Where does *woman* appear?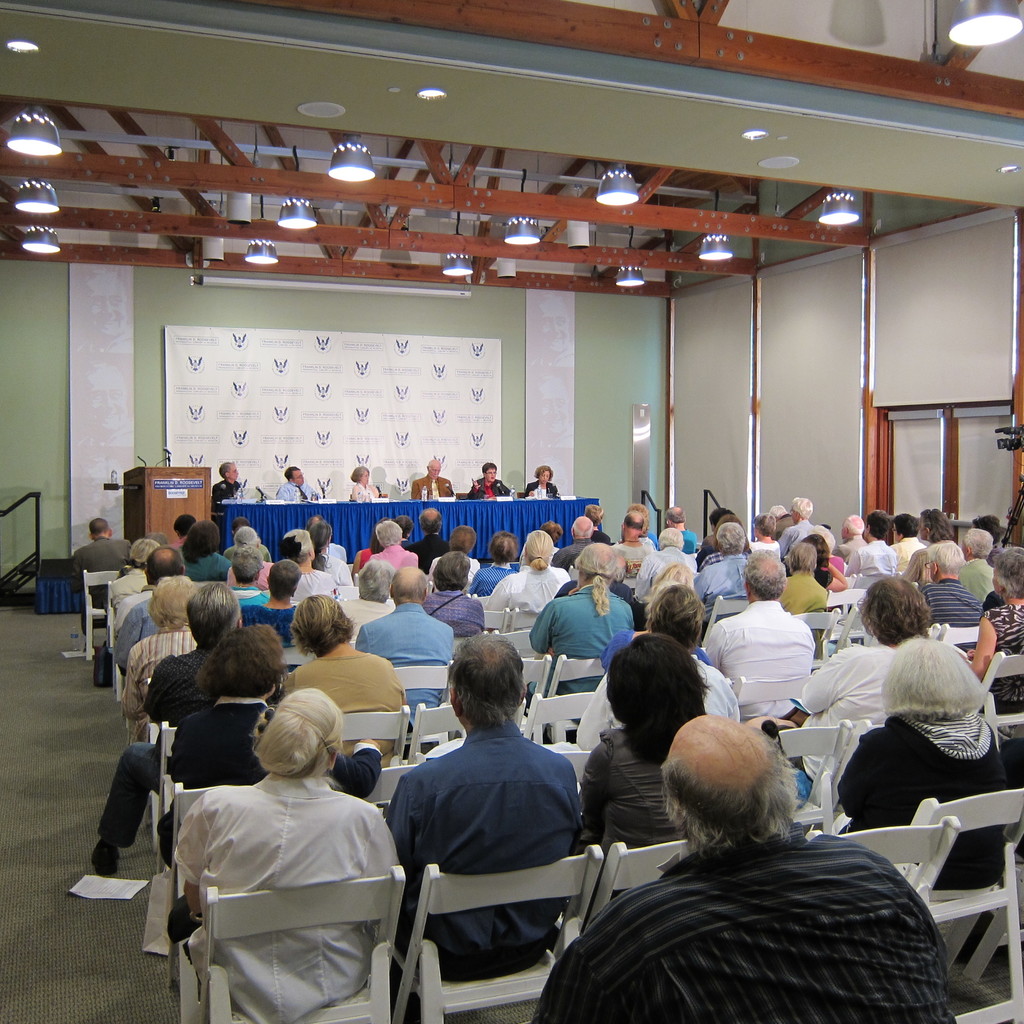
Appears at l=340, t=563, r=404, b=636.
